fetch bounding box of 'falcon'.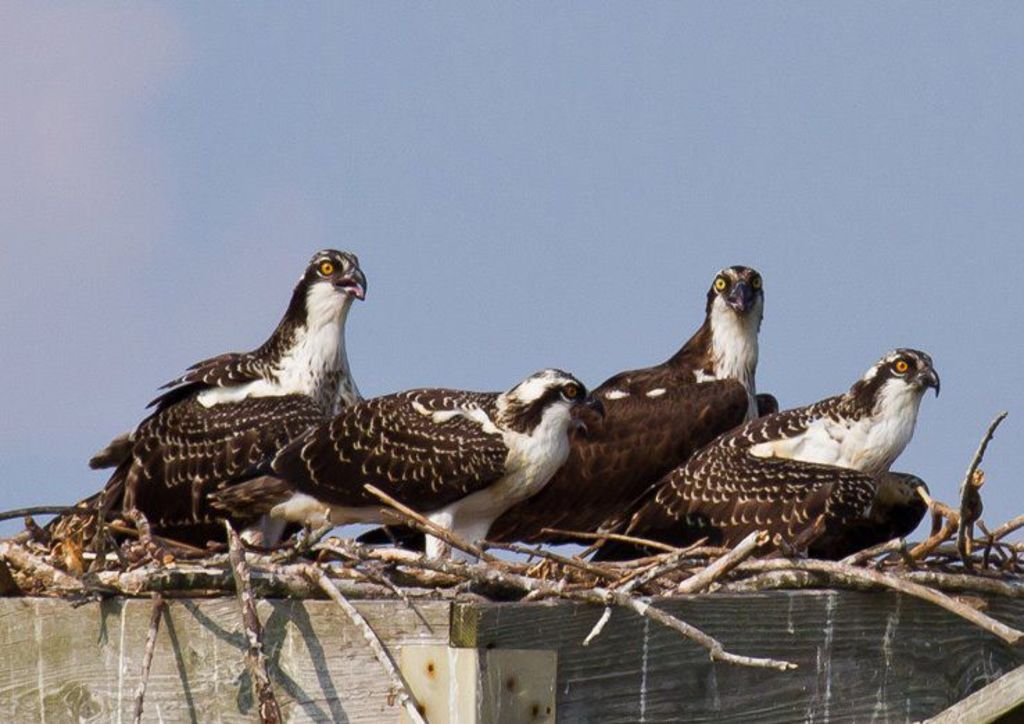
Bbox: detection(584, 343, 948, 567).
